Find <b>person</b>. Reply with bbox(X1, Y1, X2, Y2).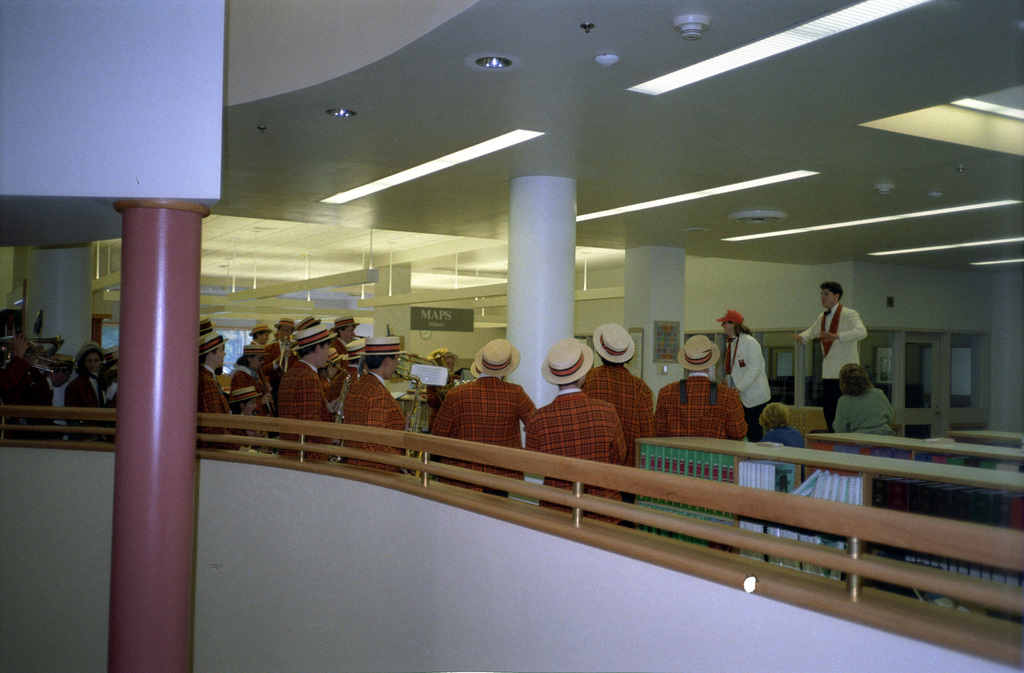
bbox(434, 342, 543, 499).
